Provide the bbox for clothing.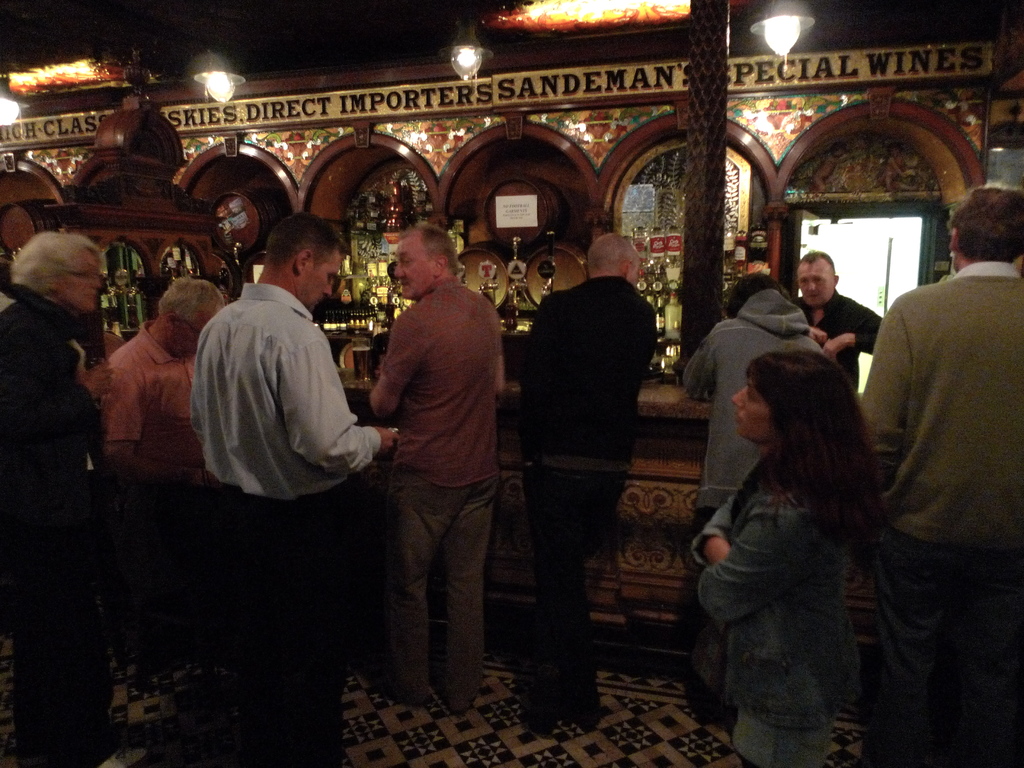
(804,295,883,390).
